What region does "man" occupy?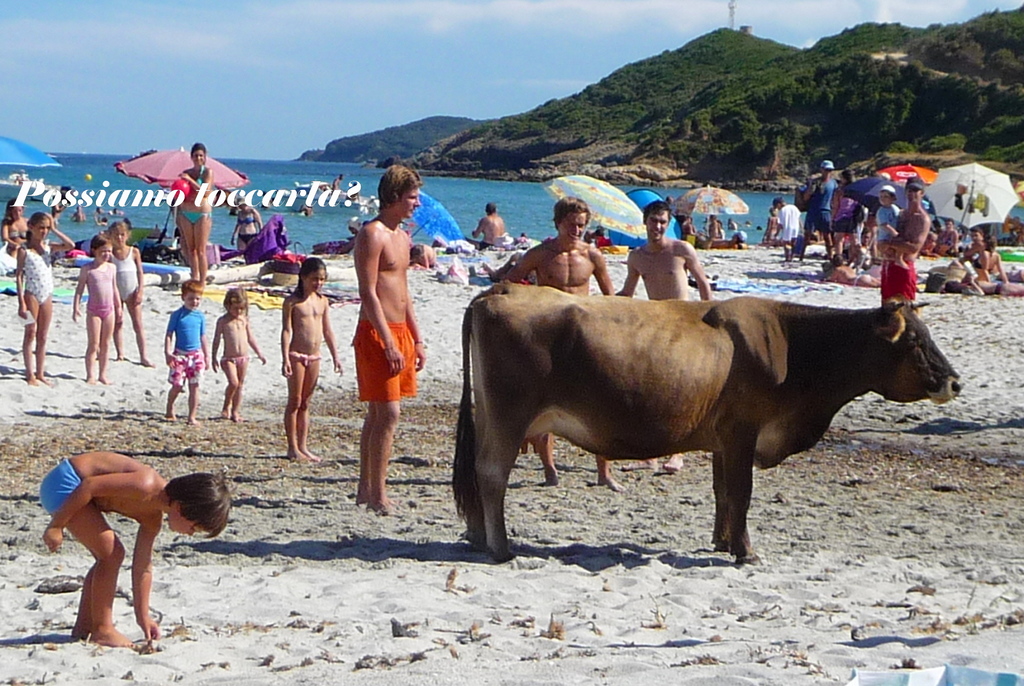
pyautogui.locateOnScreen(50, 195, 68, 227).
